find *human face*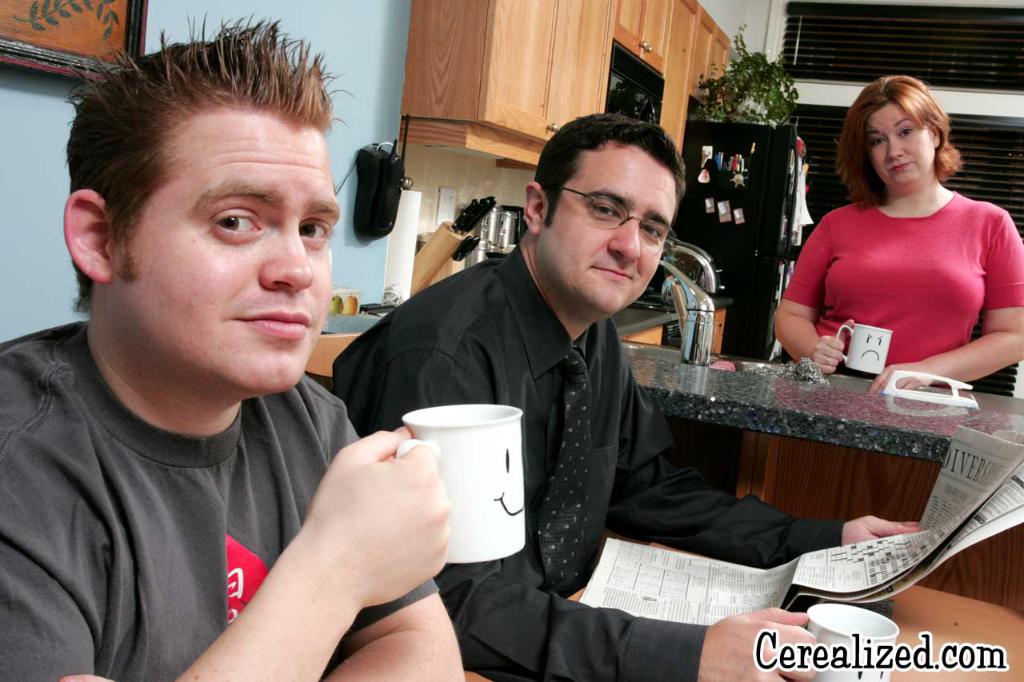
rect(538, 142, 677, 313)
